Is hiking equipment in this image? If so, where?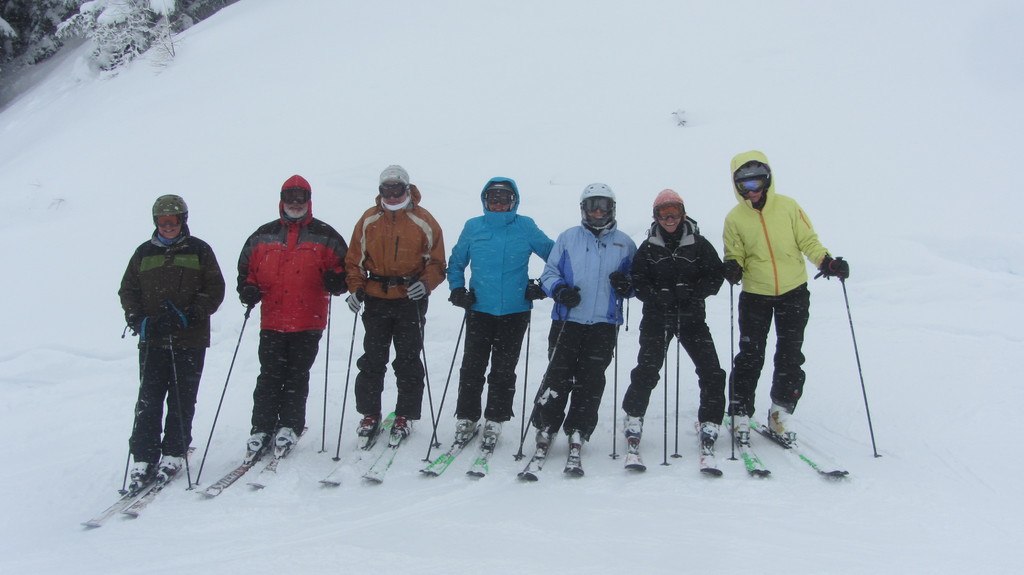
Yes, at <box>658,306,672,466</box>.
